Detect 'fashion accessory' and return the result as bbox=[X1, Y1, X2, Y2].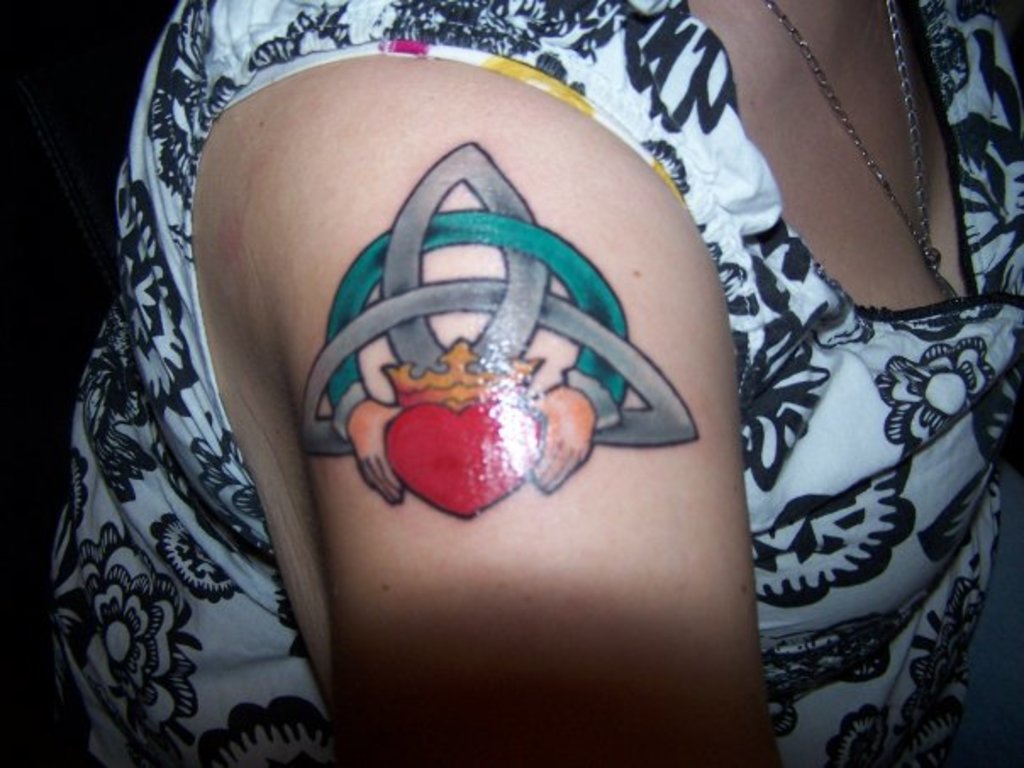
bbox=[765, 0, 946, 280].
